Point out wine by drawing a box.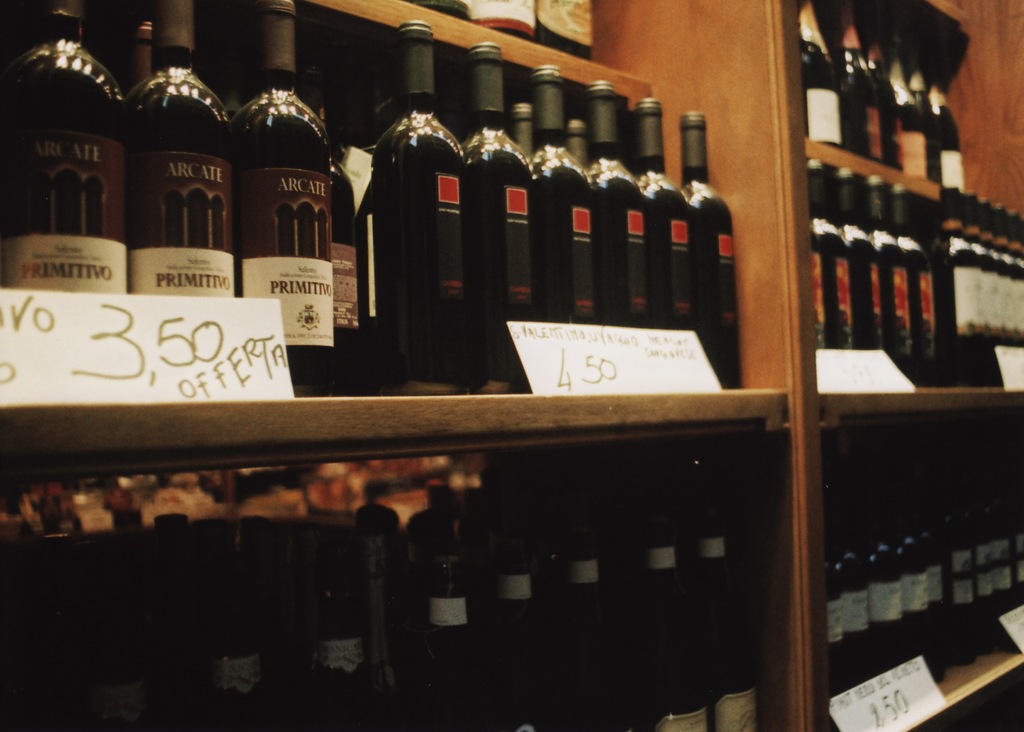
234/0/333/390.
